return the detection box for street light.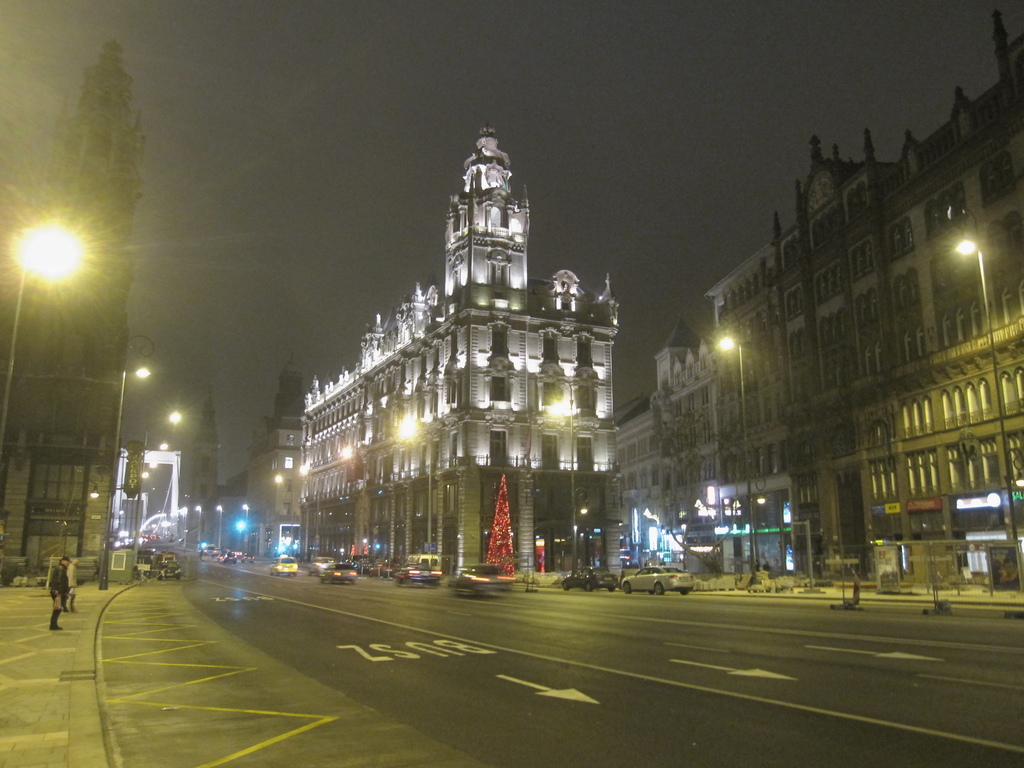
x1=392 y1=408 x2=443 y2=557.
